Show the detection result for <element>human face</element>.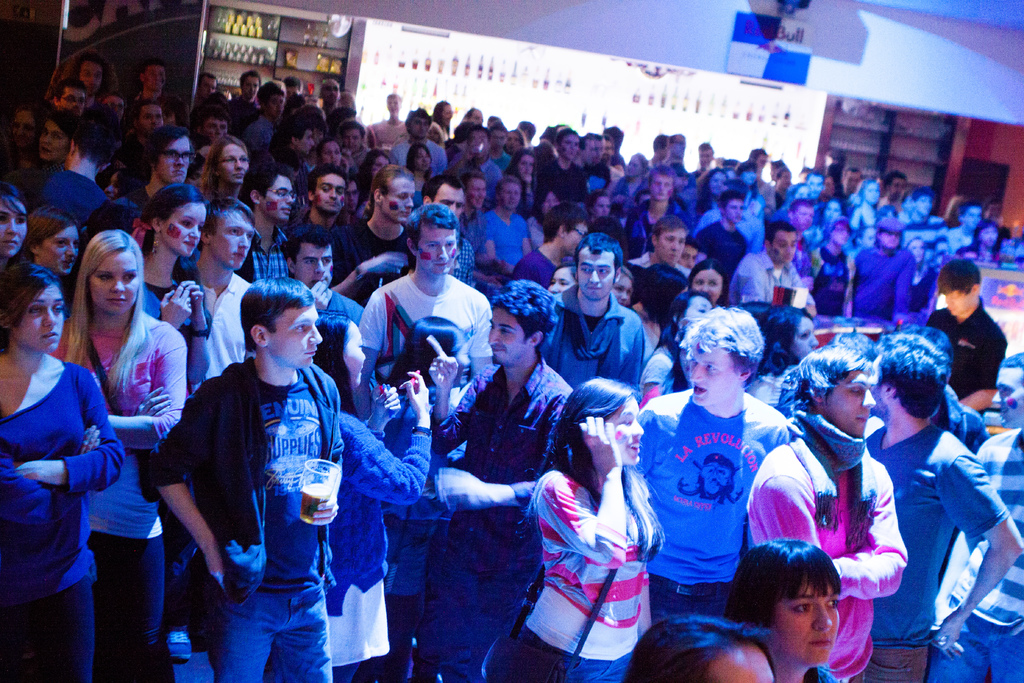
locate(582, 138, 595, 163).
